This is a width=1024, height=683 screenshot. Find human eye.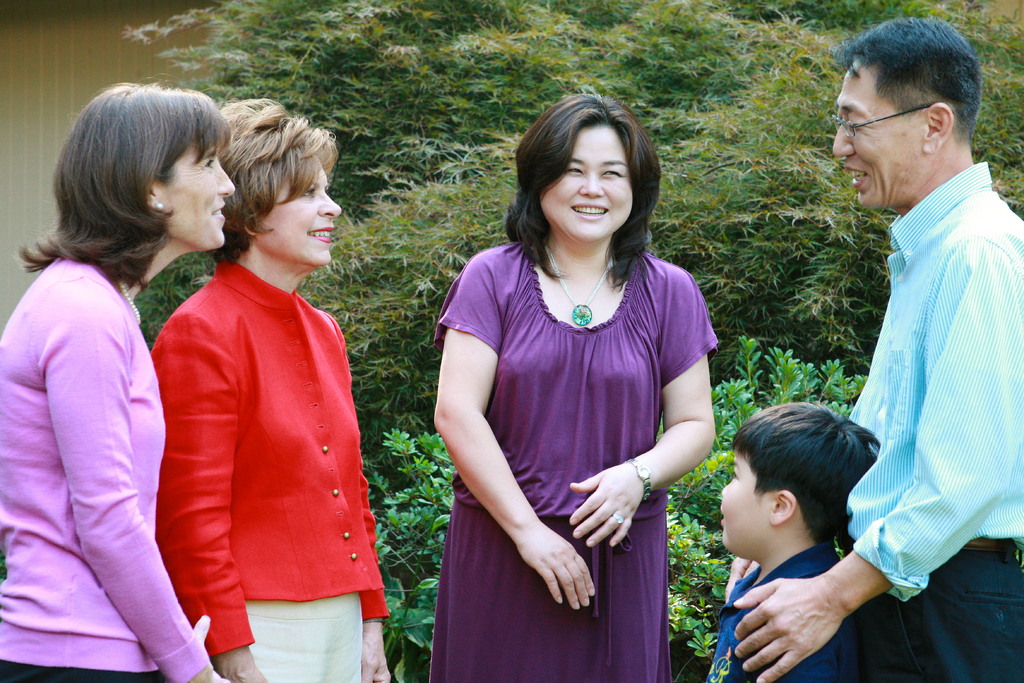
Bounding box: BBox(300, 185, 313, 200).
